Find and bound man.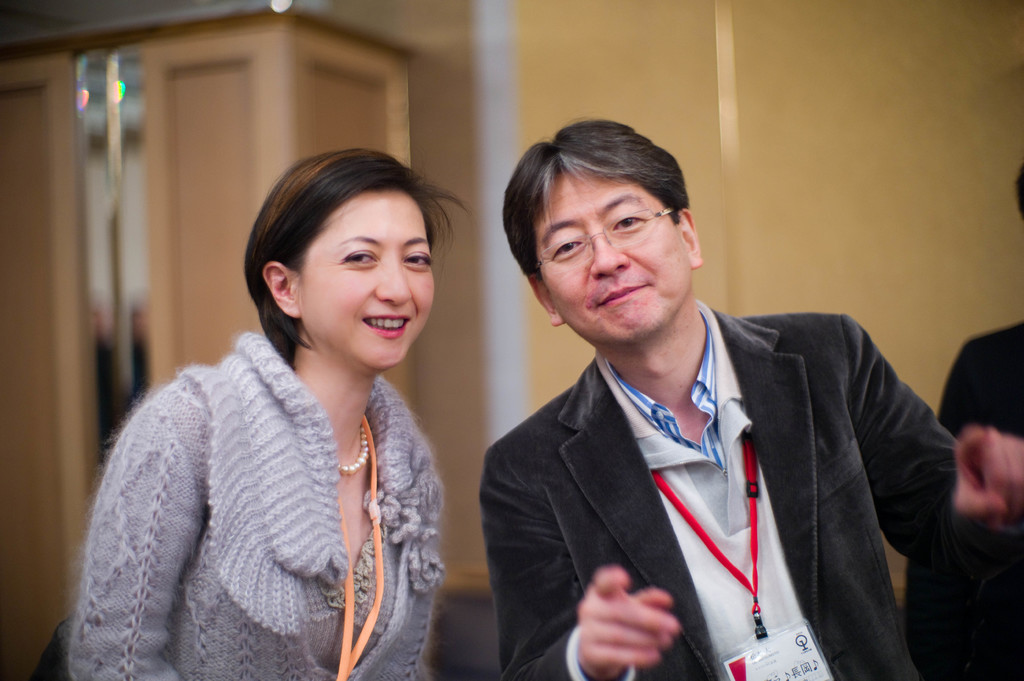
Bound: 458/159/969/675.
